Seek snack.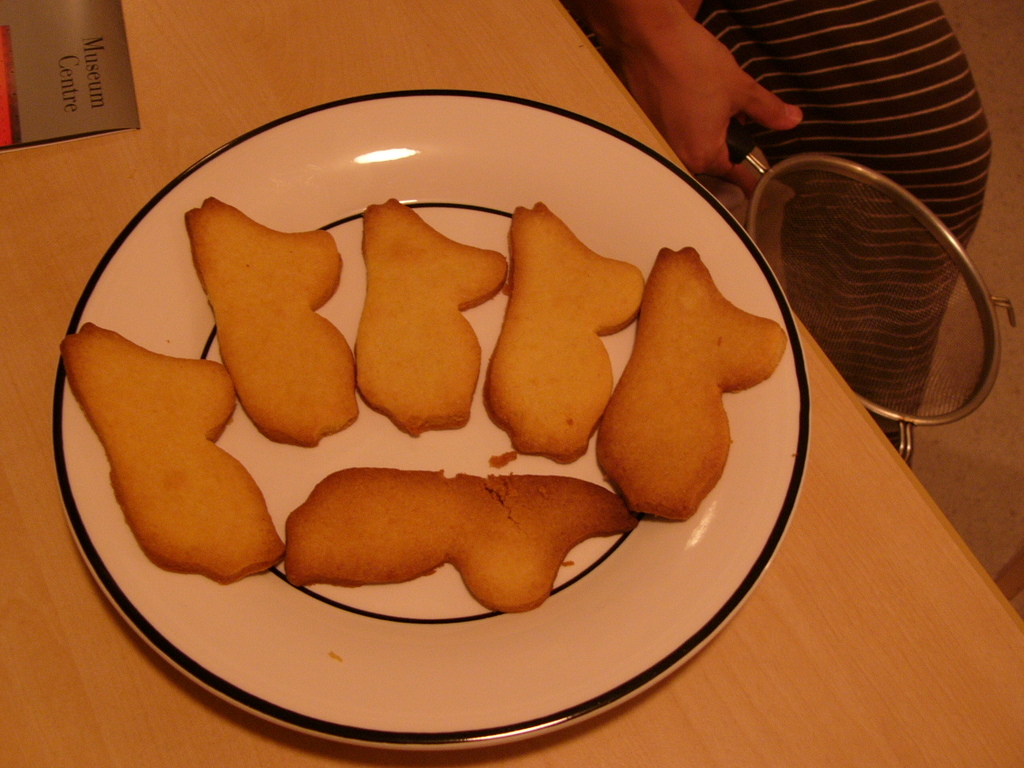
(left=279, top=469, right=637, bottom=610).
